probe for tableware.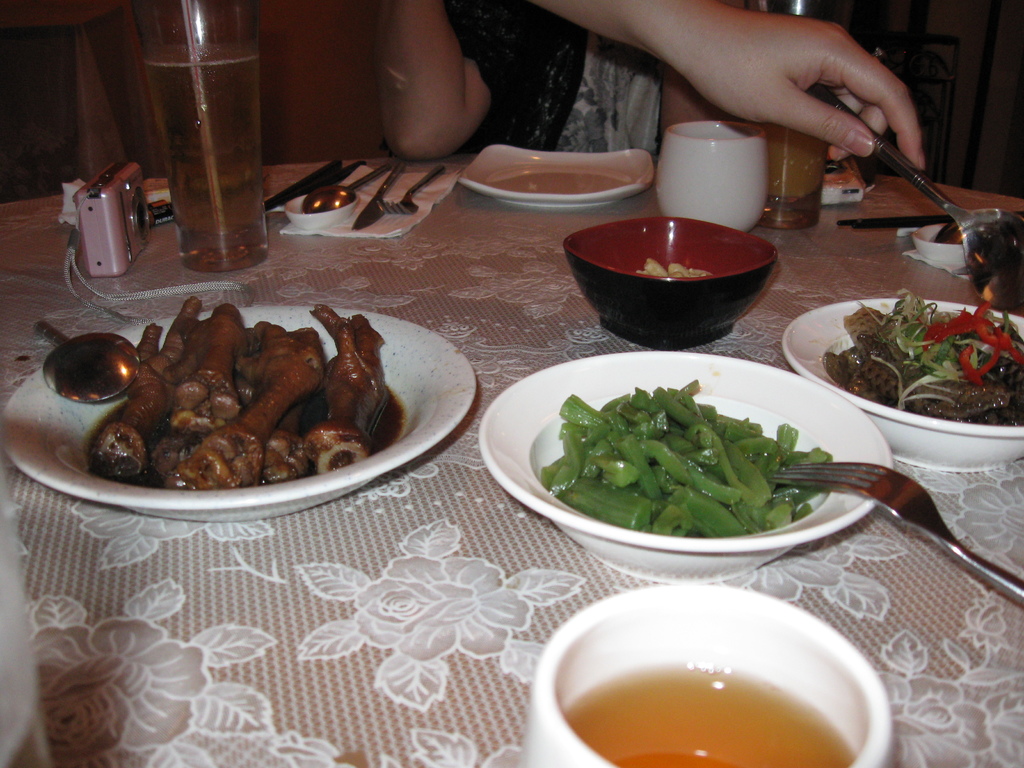
Probe result: crop(308, 162, 387, 209).
